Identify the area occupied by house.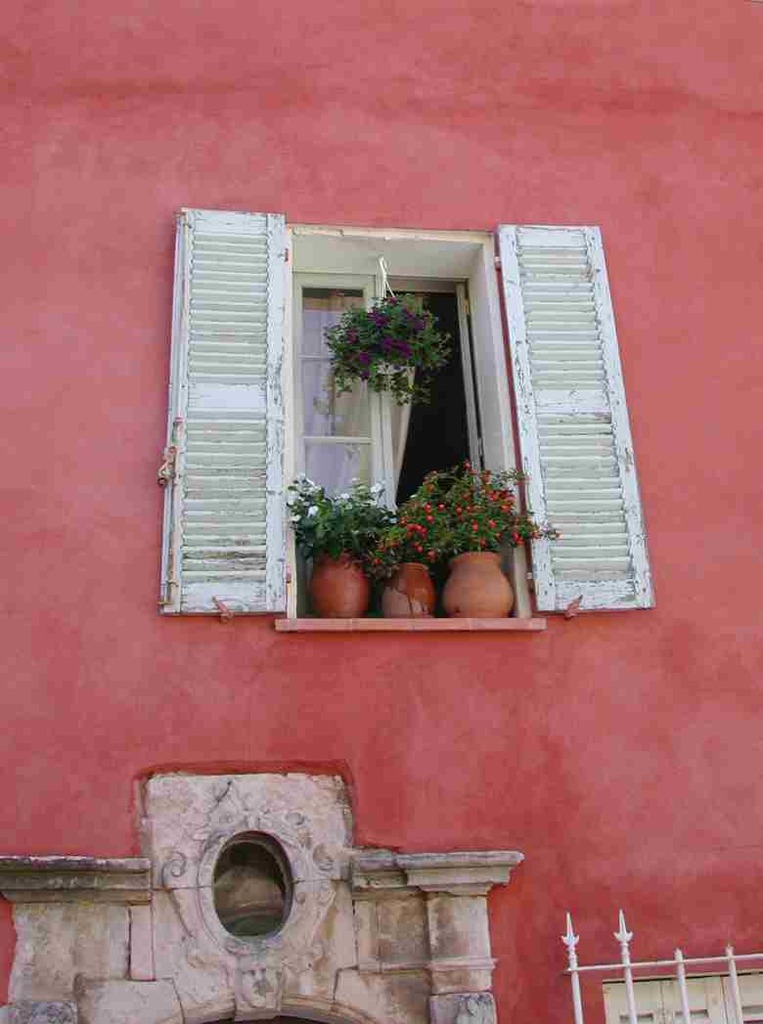
Area: [0,0,762,1023].
